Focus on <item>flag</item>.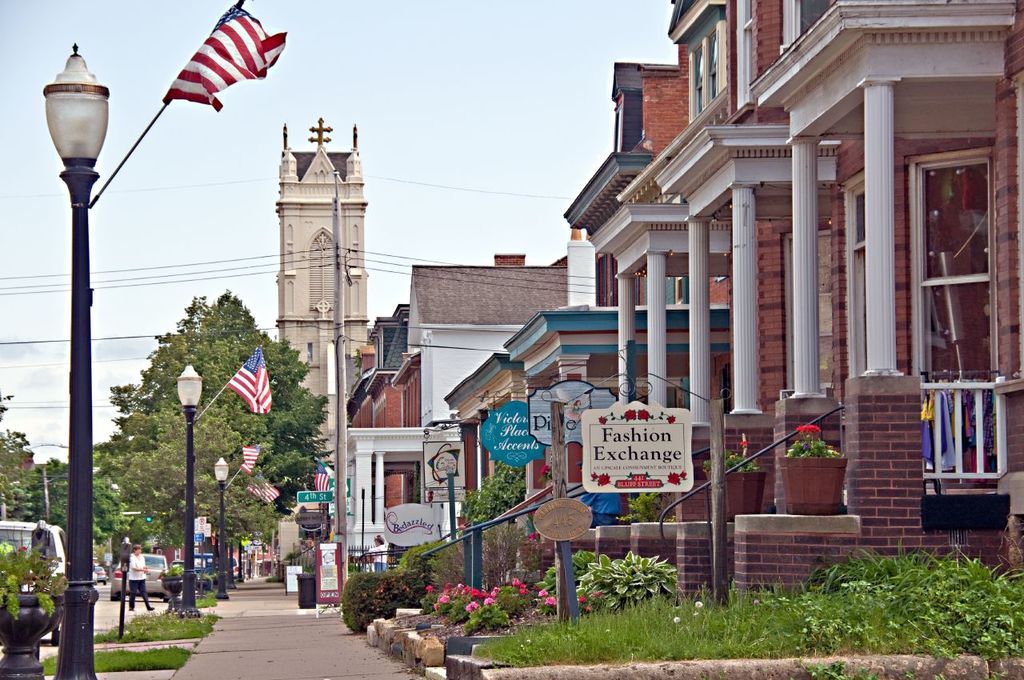
Focused at region(246, 478, 282, 501).
